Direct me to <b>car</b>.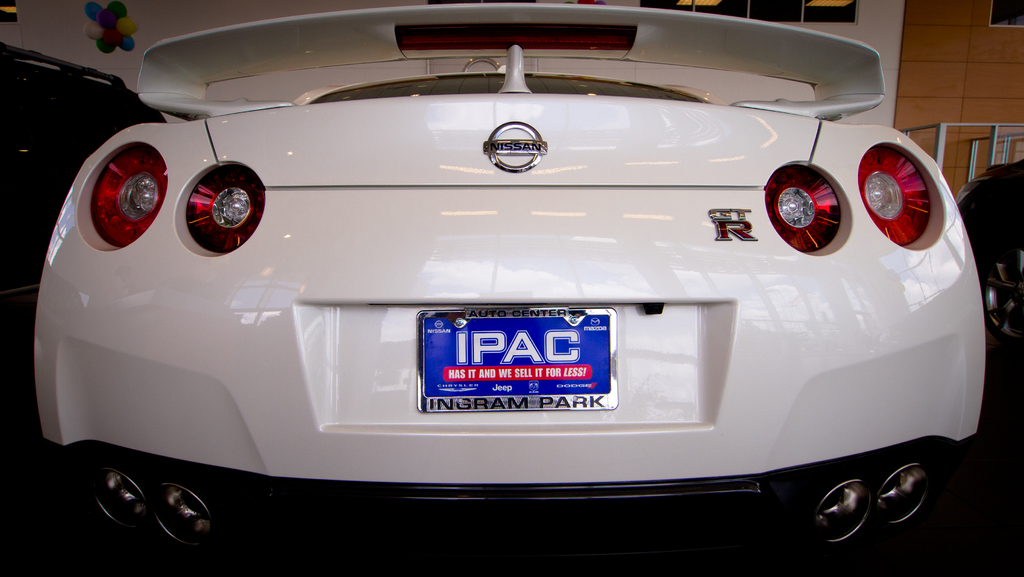
Direction: 0/37/168/301.
